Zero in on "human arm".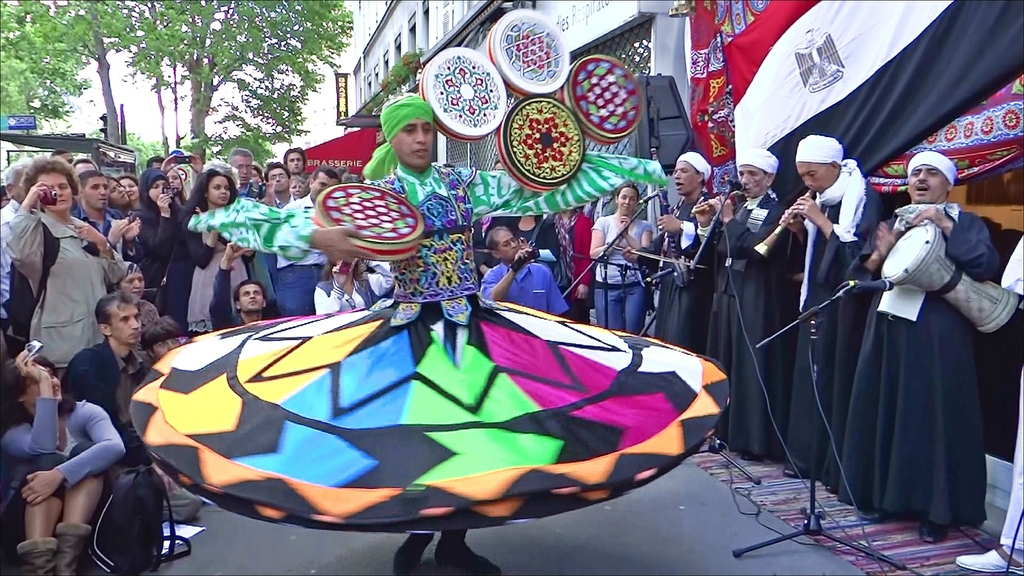
Zeroed in: rect(481, 249, 540, 304).
